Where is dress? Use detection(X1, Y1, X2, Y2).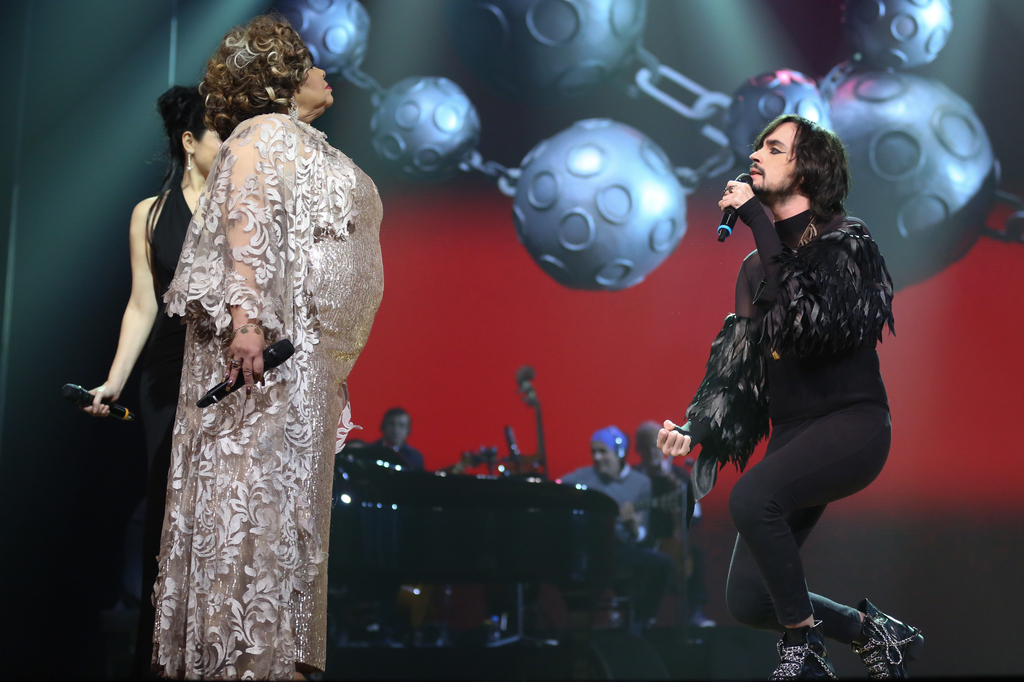
detection(159, 114, 385, 681).
